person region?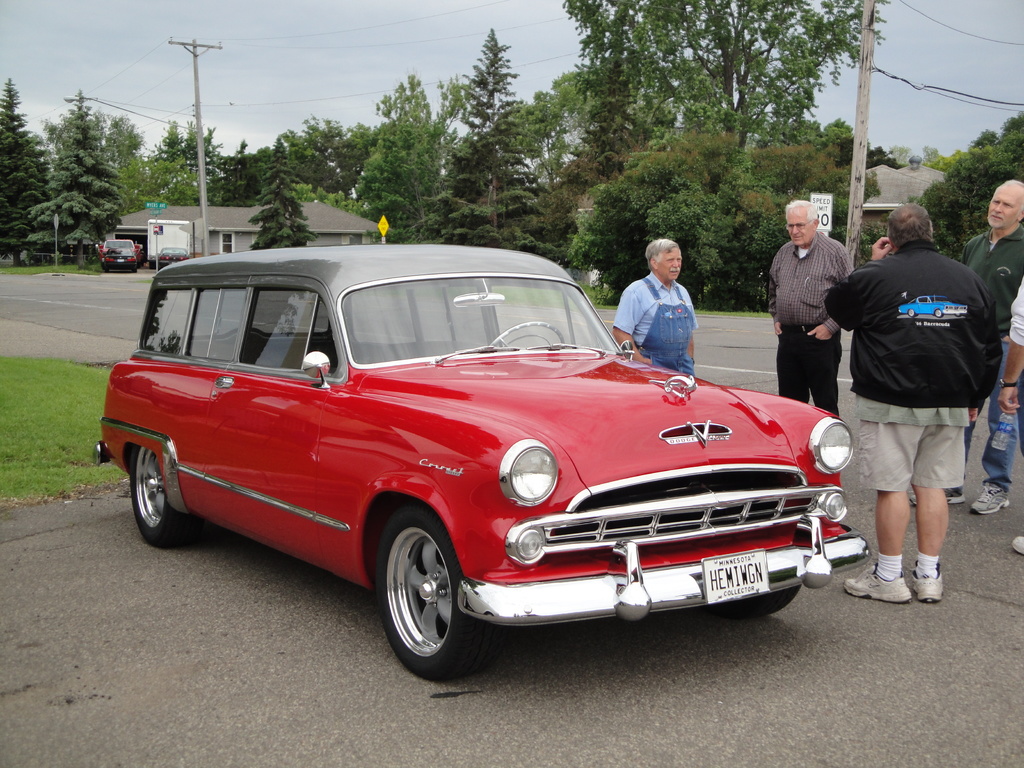
x1=637 y1=247 x2=711 y2=360
